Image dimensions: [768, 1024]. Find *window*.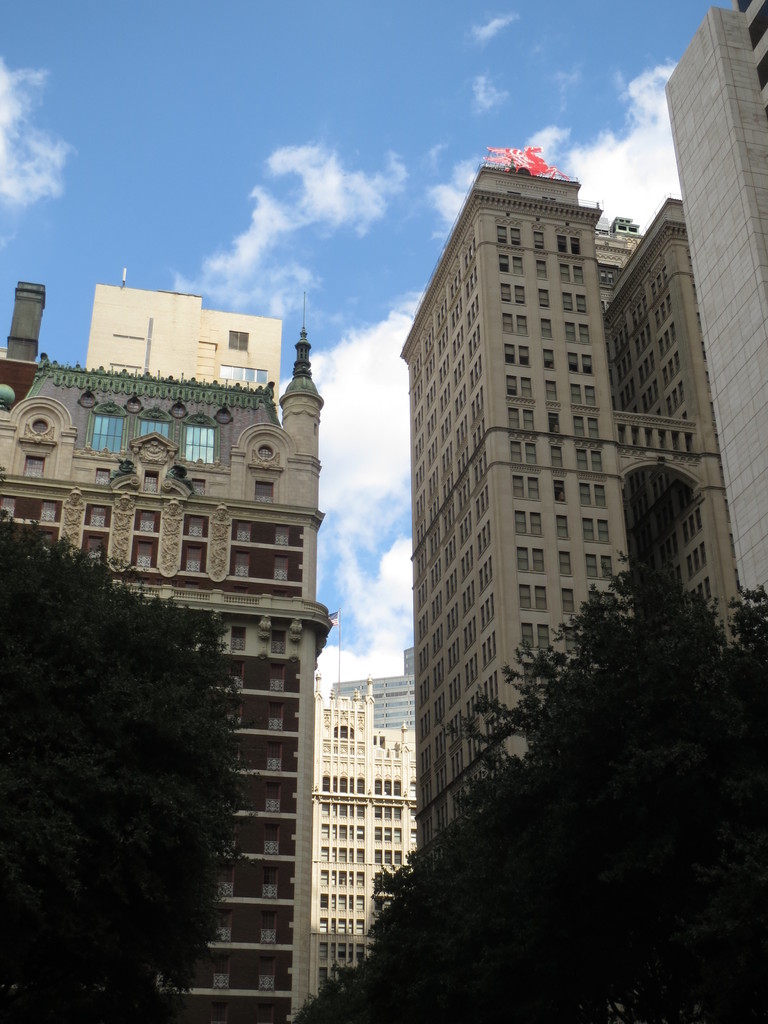
258:1005:272:1023.
